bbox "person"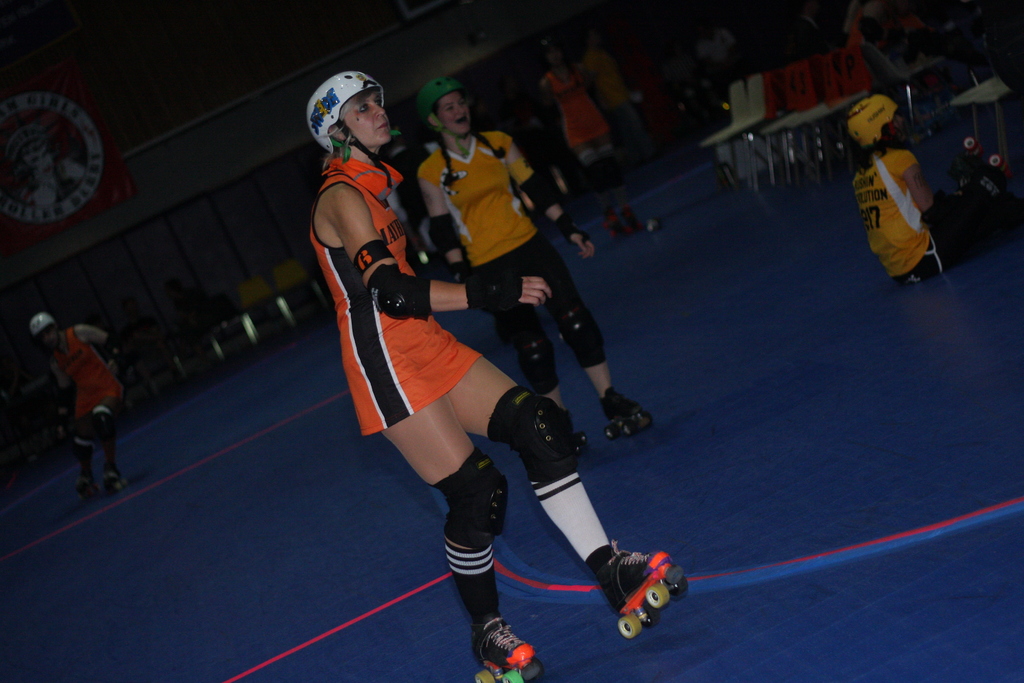
409/58/651/438
